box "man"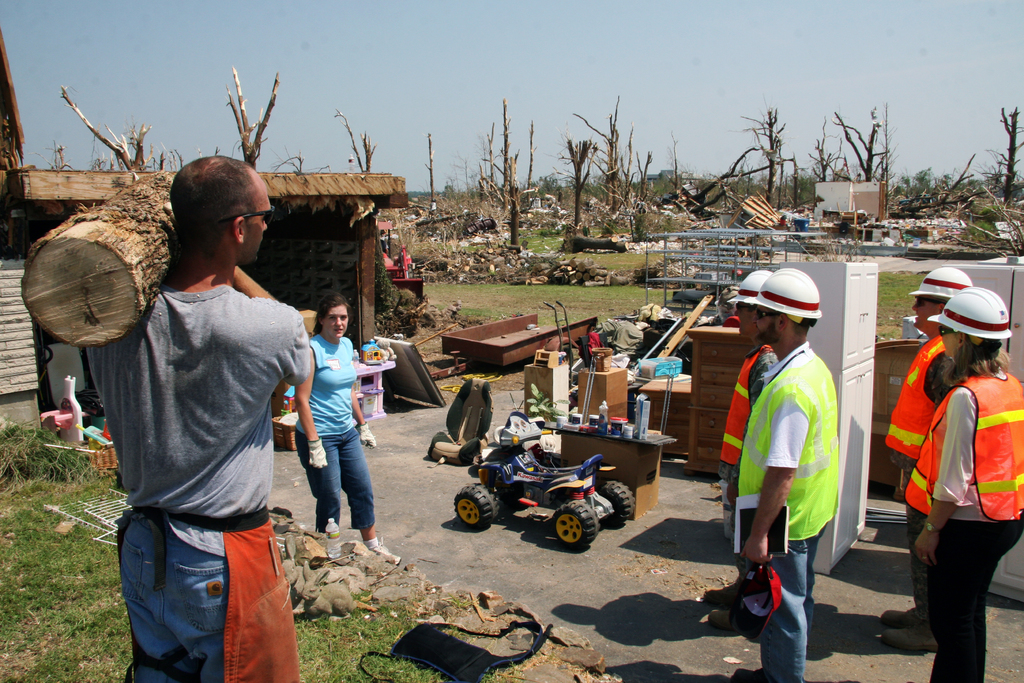
Rect(881, 264, 979, 653)
